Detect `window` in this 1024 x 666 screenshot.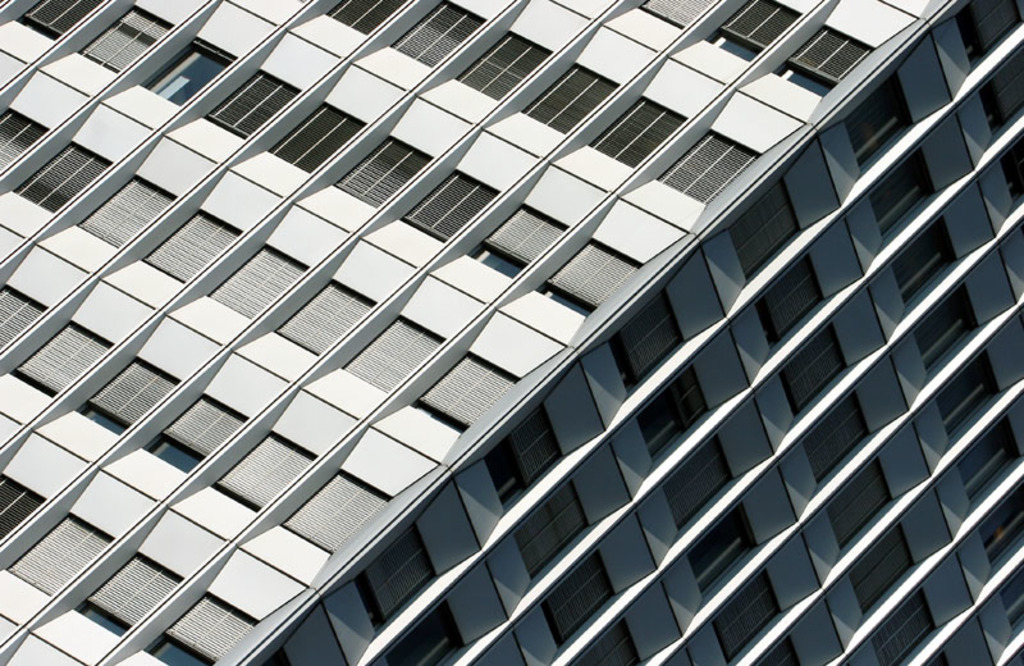
Detection: pyautogui.locateOnScreen(129, 204, 253, 280).
